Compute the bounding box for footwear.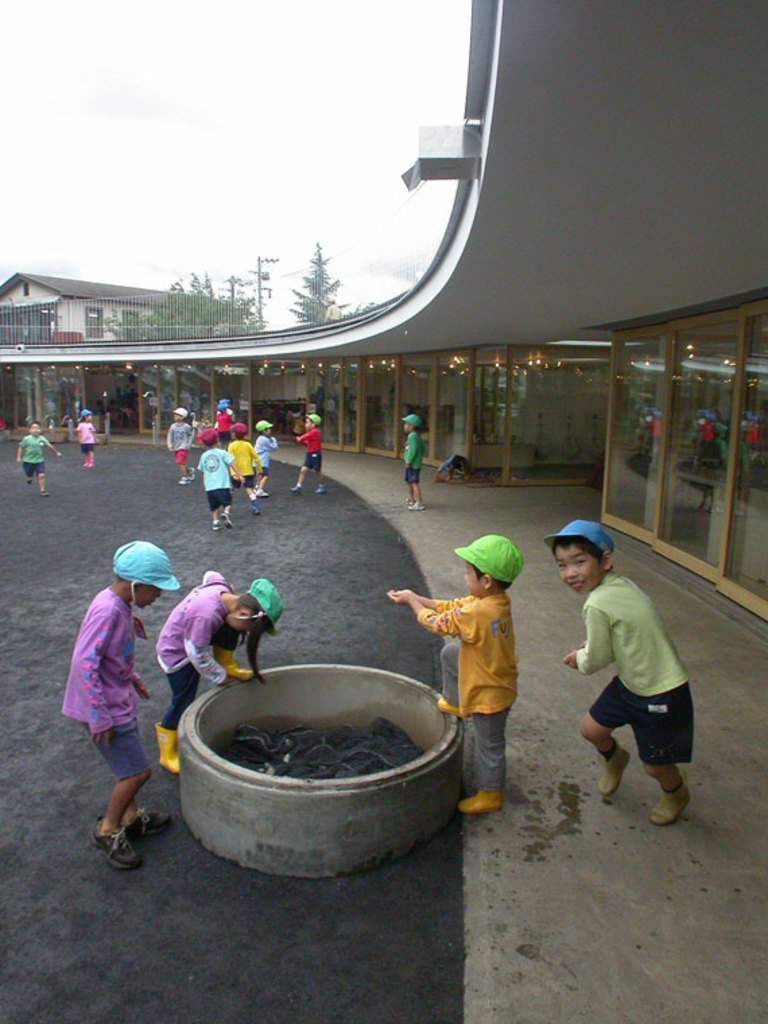
(128, 803, 171, 831).
